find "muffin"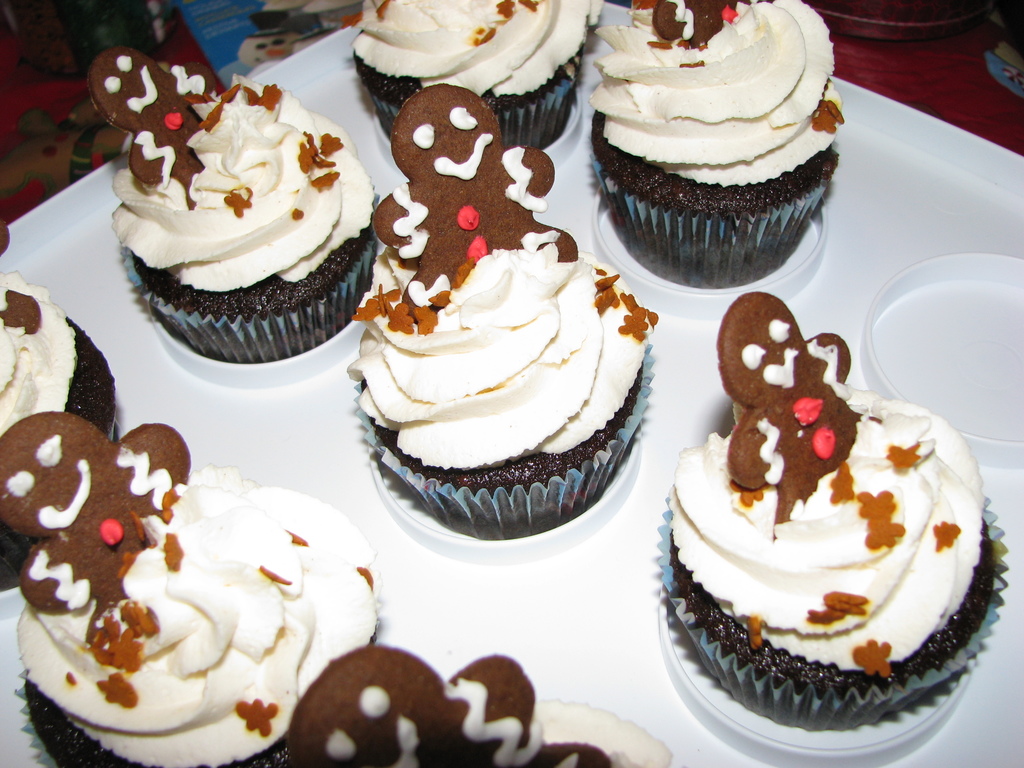
select_region(575, 0, 854, 288)
